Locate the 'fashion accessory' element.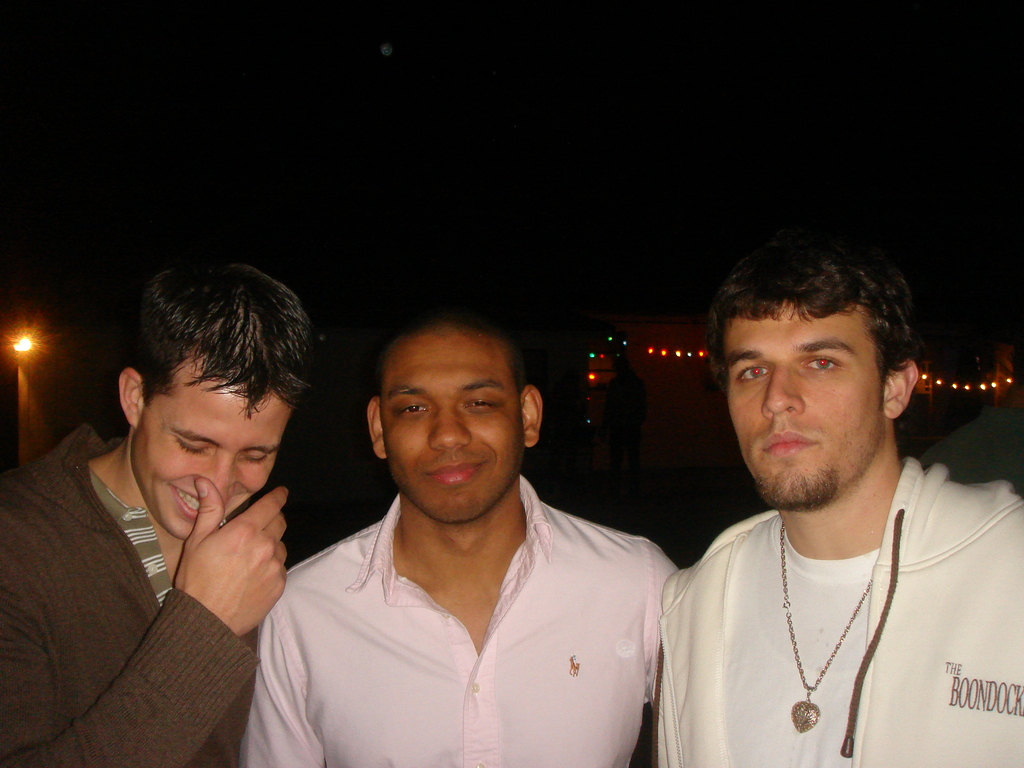
Element bbox: (x1=775, y1=513, x2=873, y2=735).
